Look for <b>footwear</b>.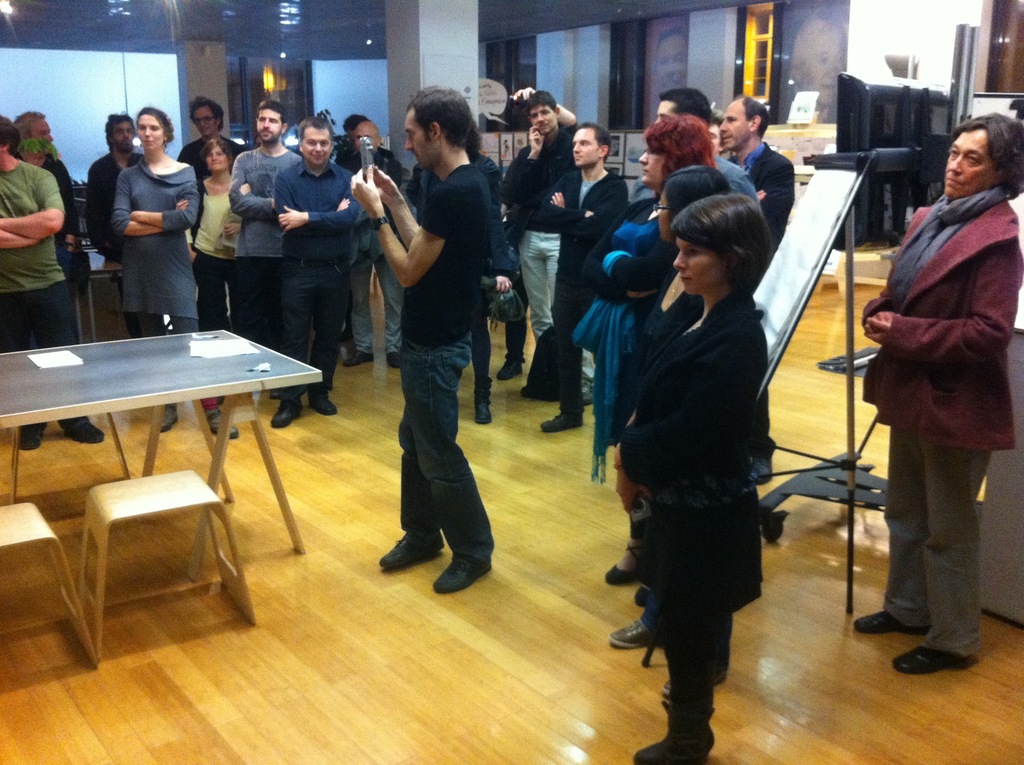
Found: 200 404 239 444.
